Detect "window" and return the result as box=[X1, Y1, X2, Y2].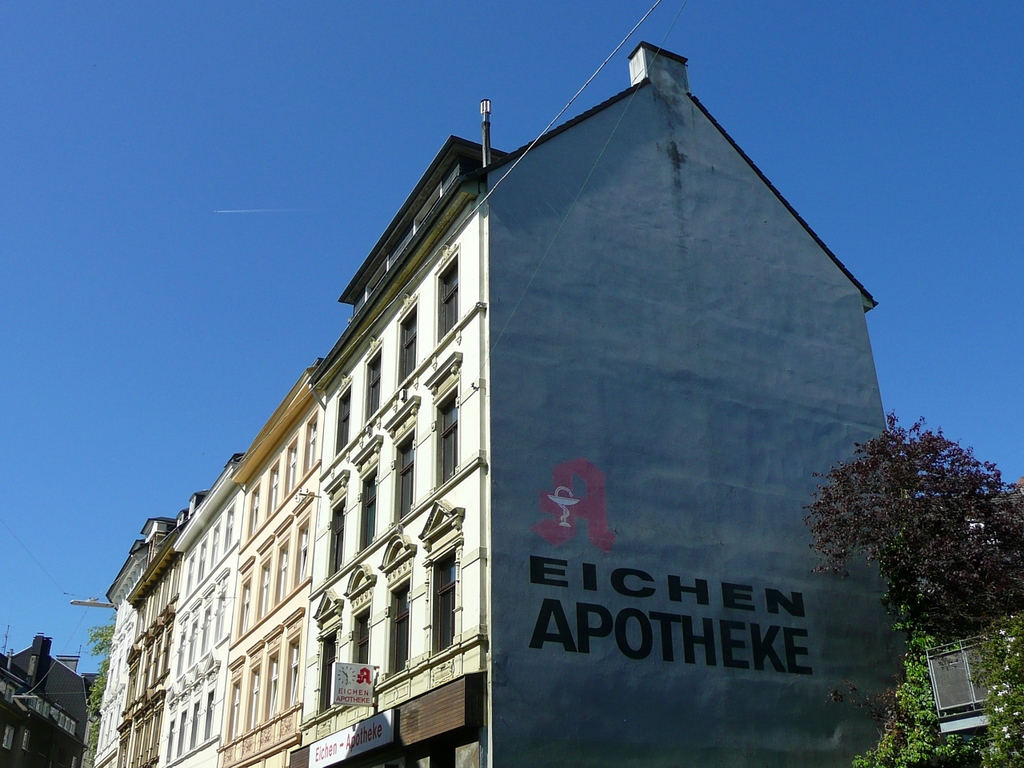
box=[211, 518, 221, 567].
